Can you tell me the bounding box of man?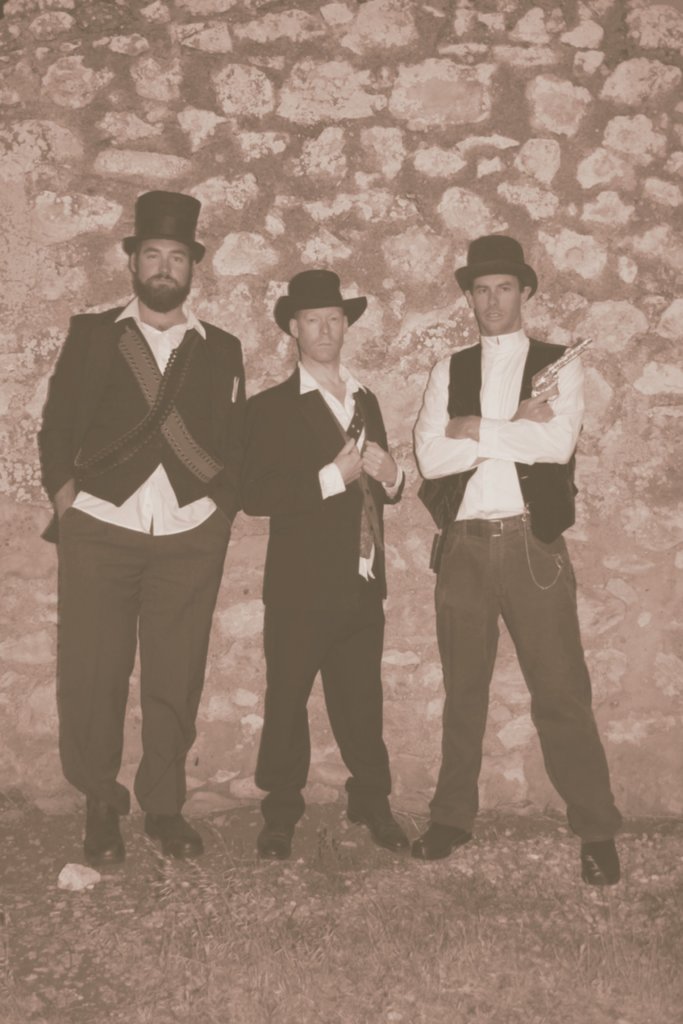
detection(240, 269, 413, 862).
